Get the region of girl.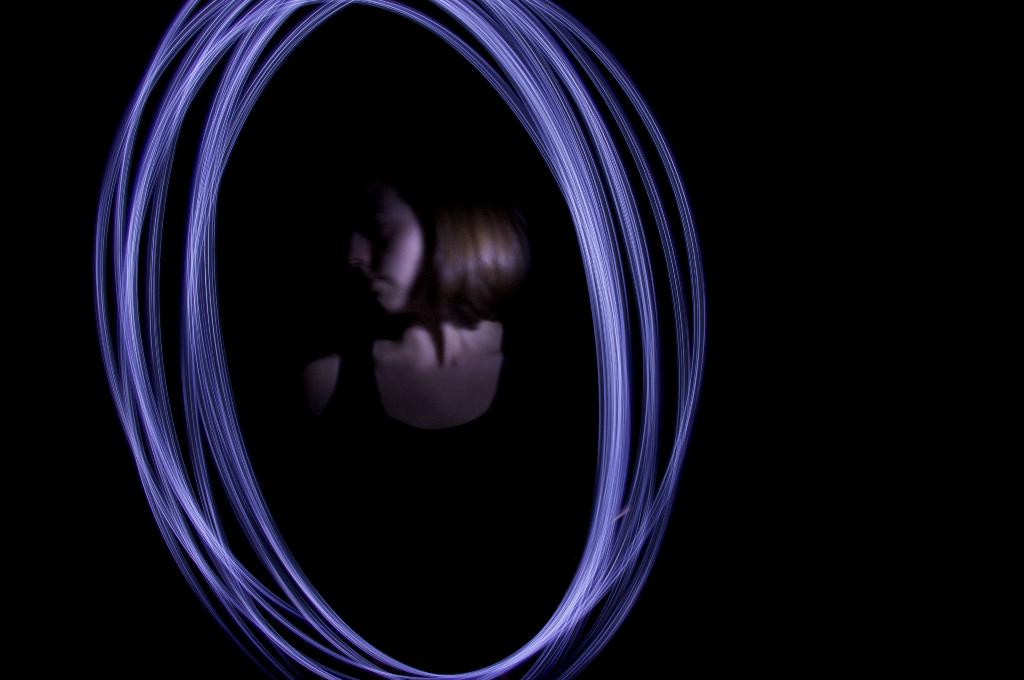
locate(301, 140, 543, 512).
